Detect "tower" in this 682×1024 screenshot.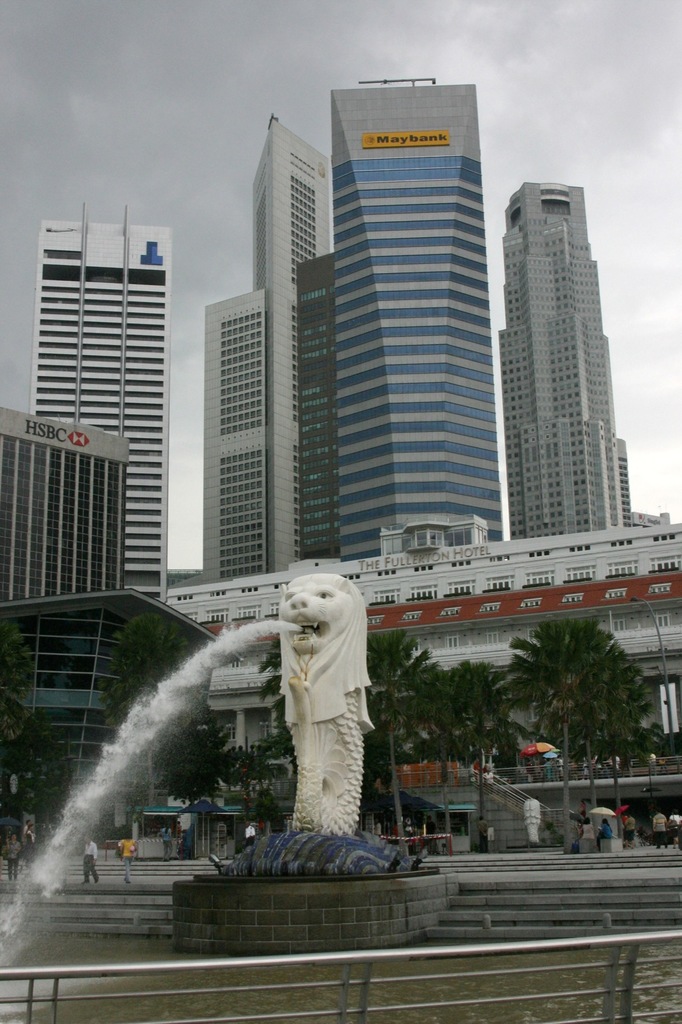
Detection: (left=250, top=132, right=333, bottom=564).
